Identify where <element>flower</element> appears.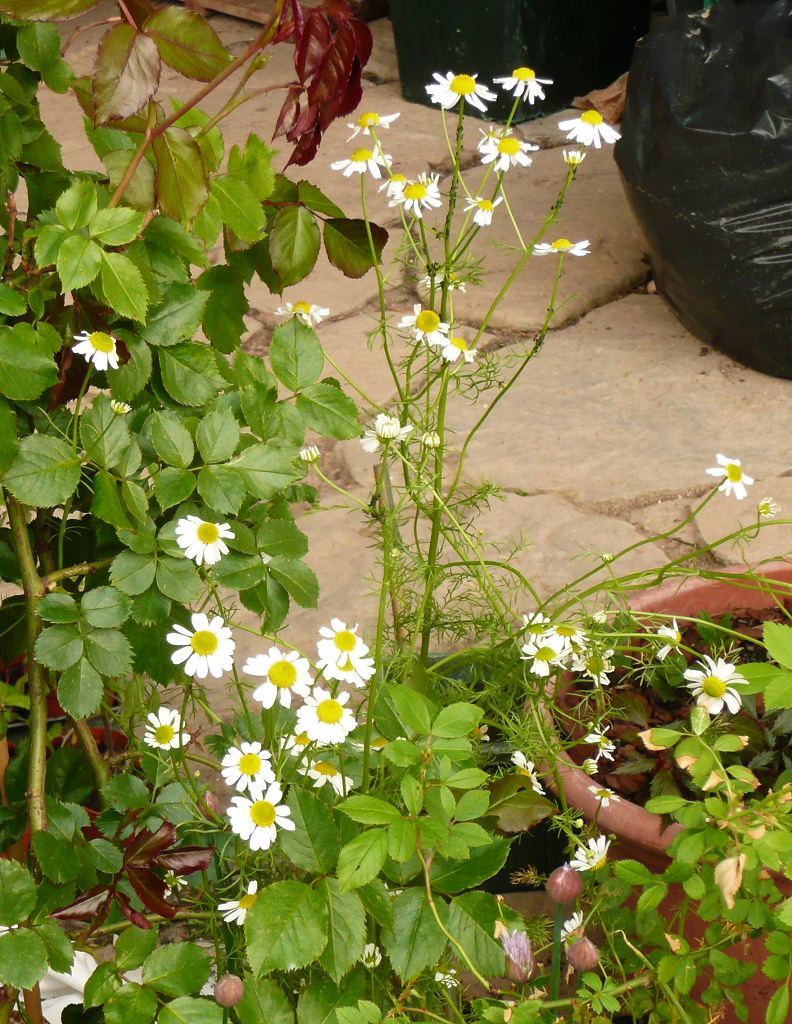
Appears at region(346, 107, 399, 139).
